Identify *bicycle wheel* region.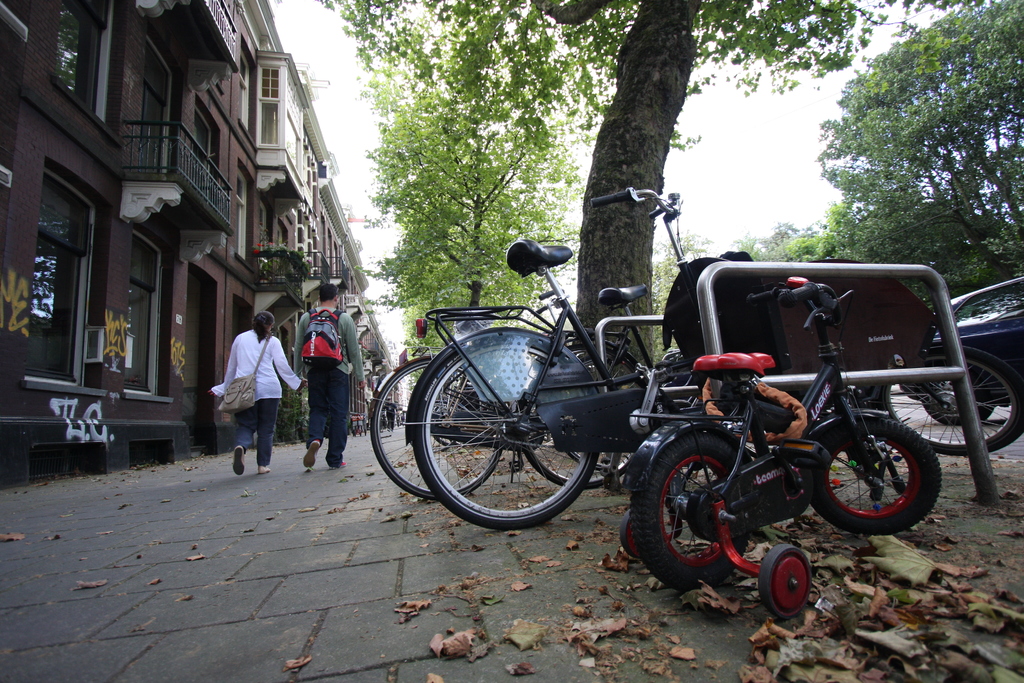
Region: (520, 341, 655, 495).
